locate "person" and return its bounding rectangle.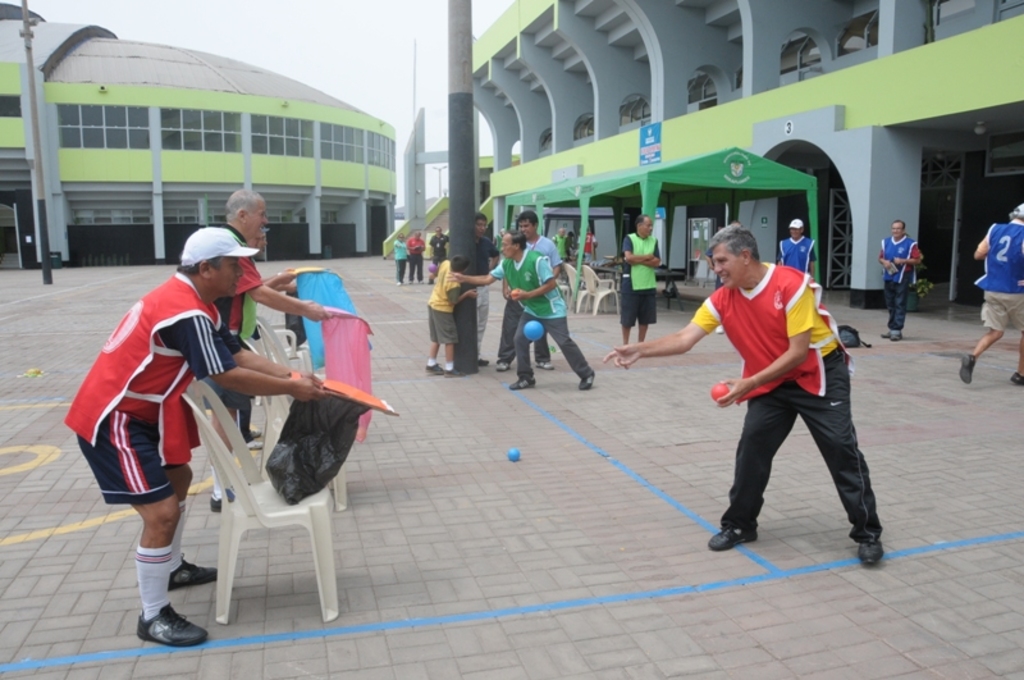
397, 234, 410, 288.
